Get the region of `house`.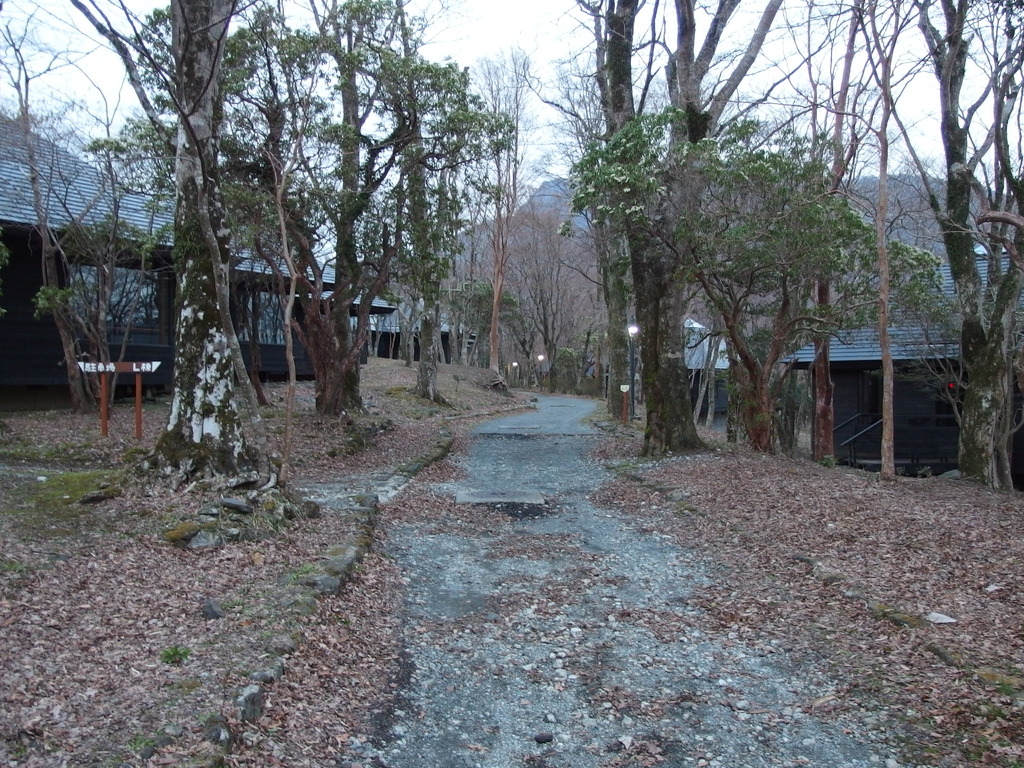
[x1=730, y1=246, x2=1023, y2=467].
